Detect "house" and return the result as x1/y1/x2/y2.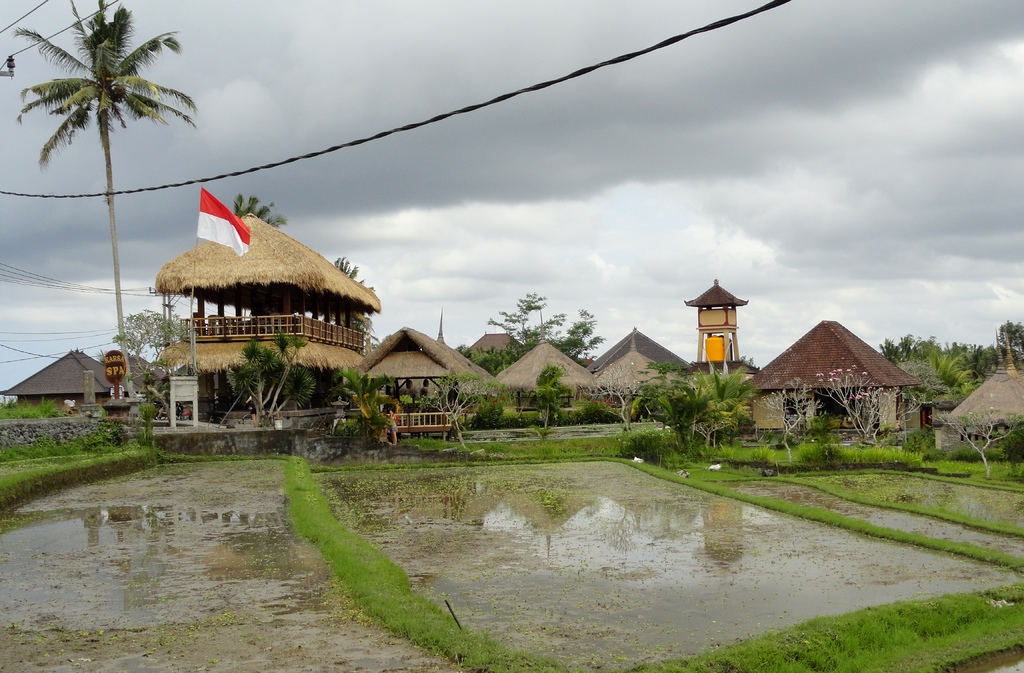
493/345/598/422.
